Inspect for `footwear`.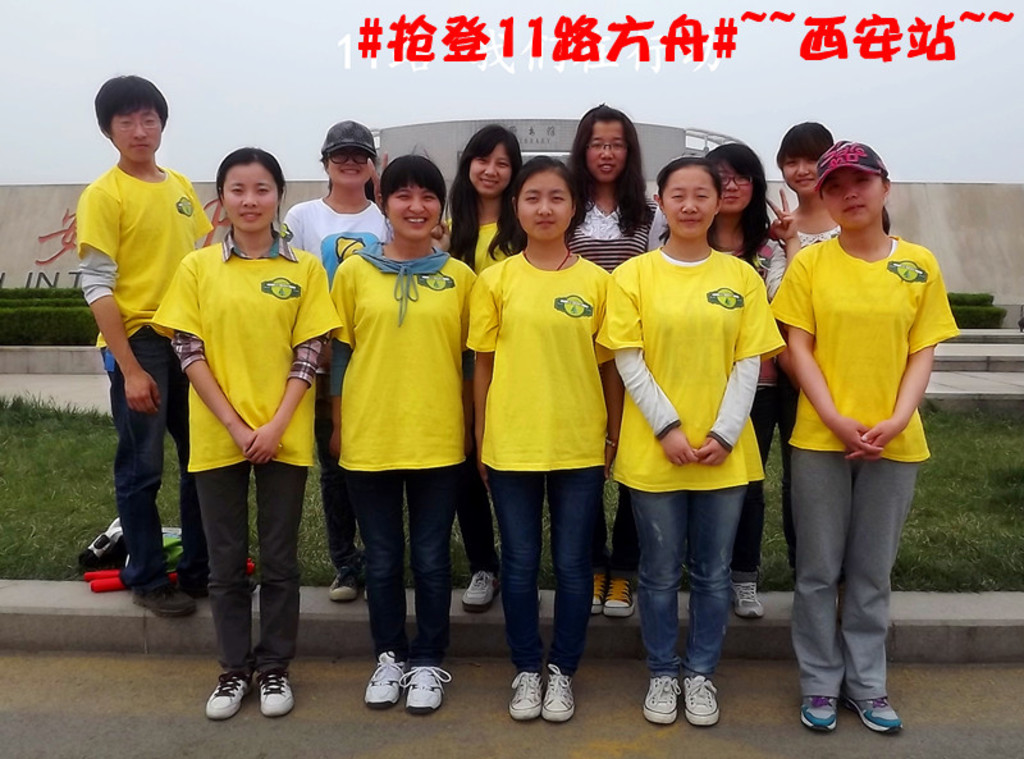
Inspection: 728, 579, 763, 617.
